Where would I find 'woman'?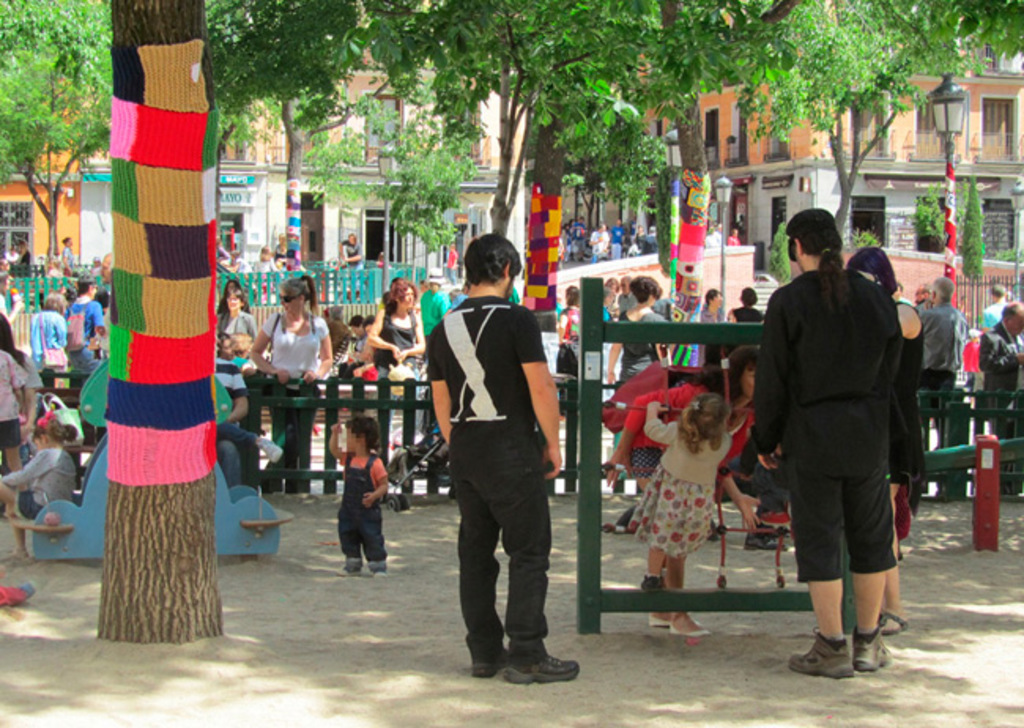
At [369,280,427,449].
